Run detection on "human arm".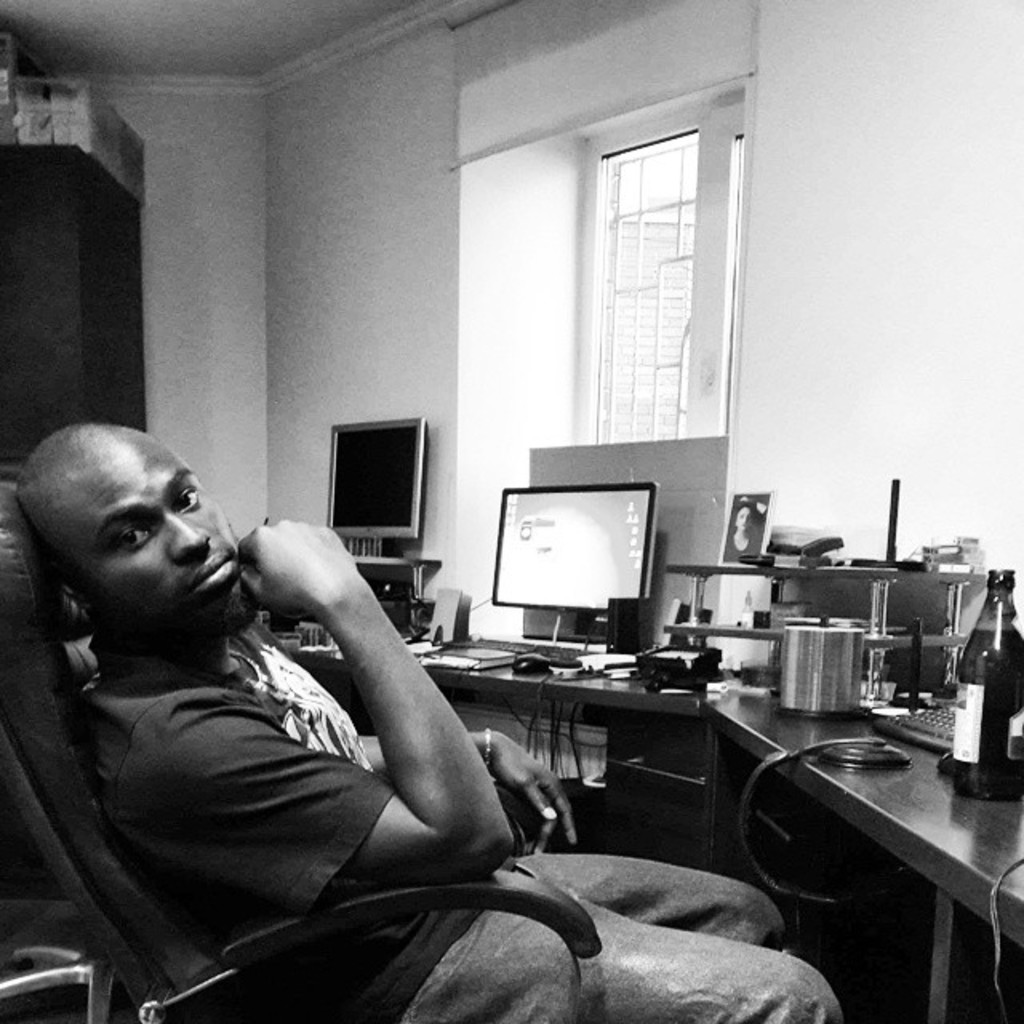
Result: Rect(195, 534, 502, 934).
